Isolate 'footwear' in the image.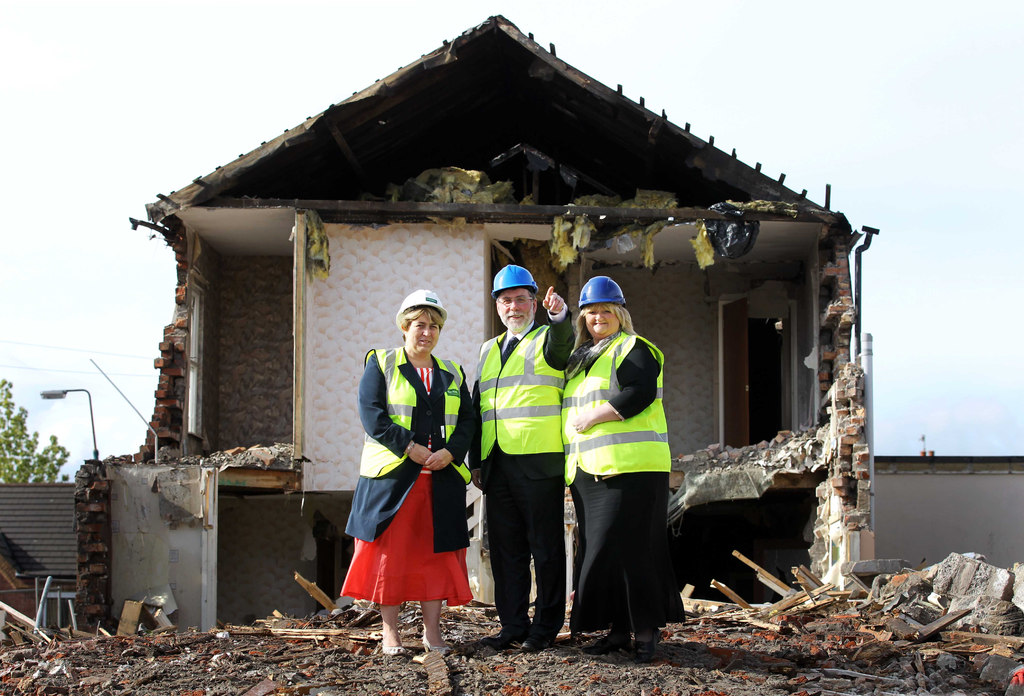
Isolated region: <region>421, 635, 452, 658</region>.
